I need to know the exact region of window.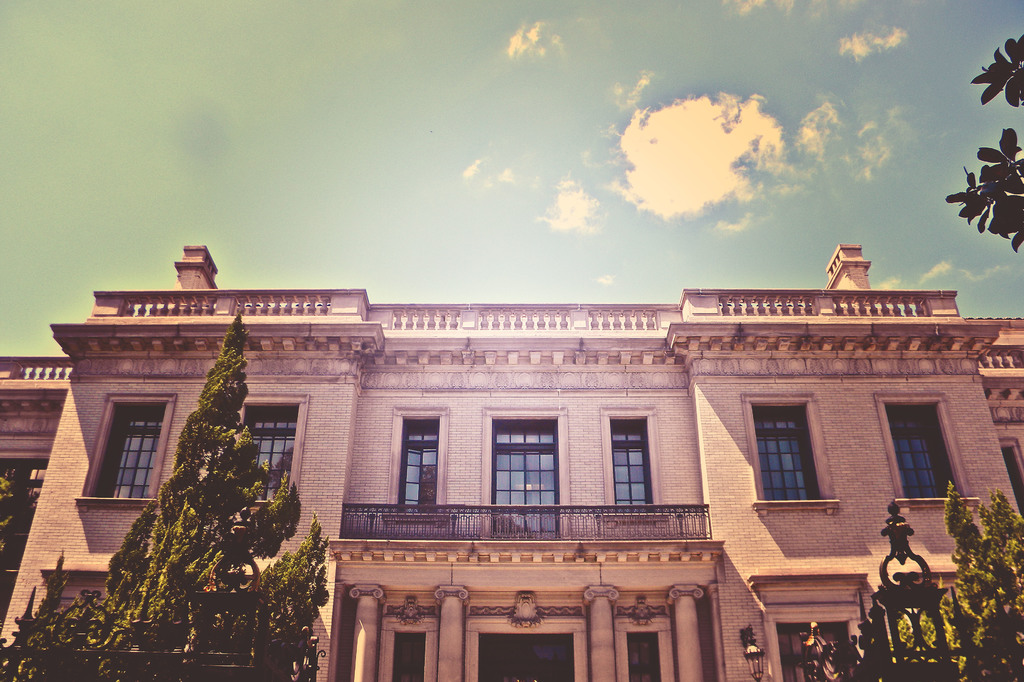
Region: select_region(399, 419, 445, 519).
